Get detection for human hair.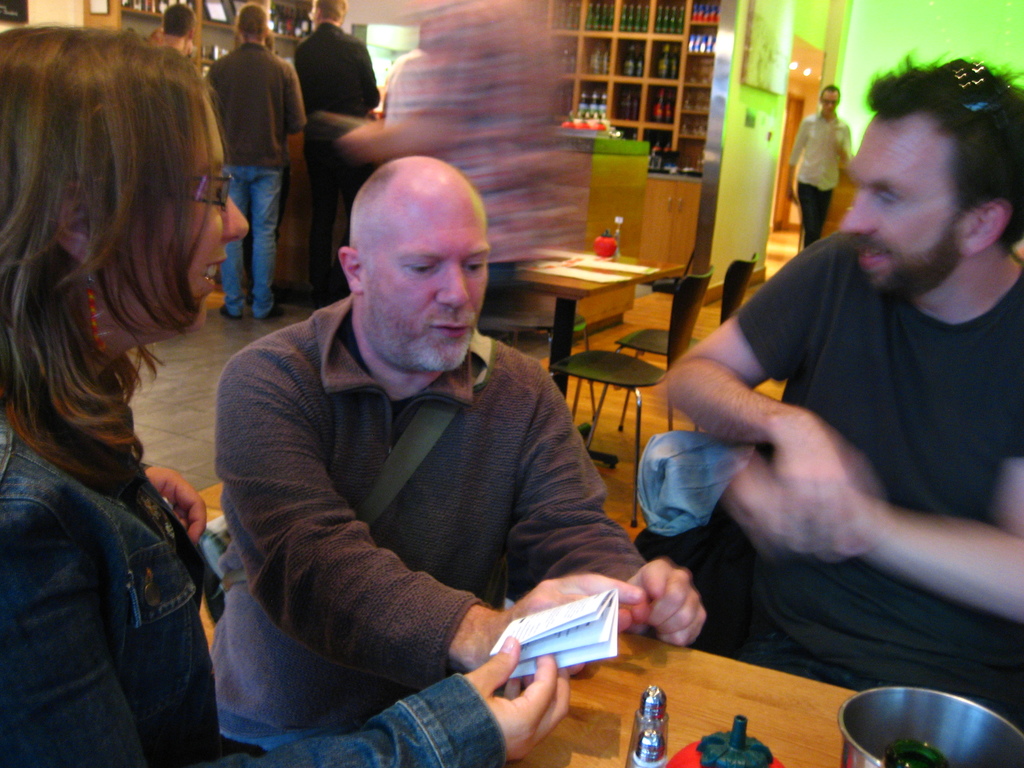
Detection: (820, 84, 841, 103).
